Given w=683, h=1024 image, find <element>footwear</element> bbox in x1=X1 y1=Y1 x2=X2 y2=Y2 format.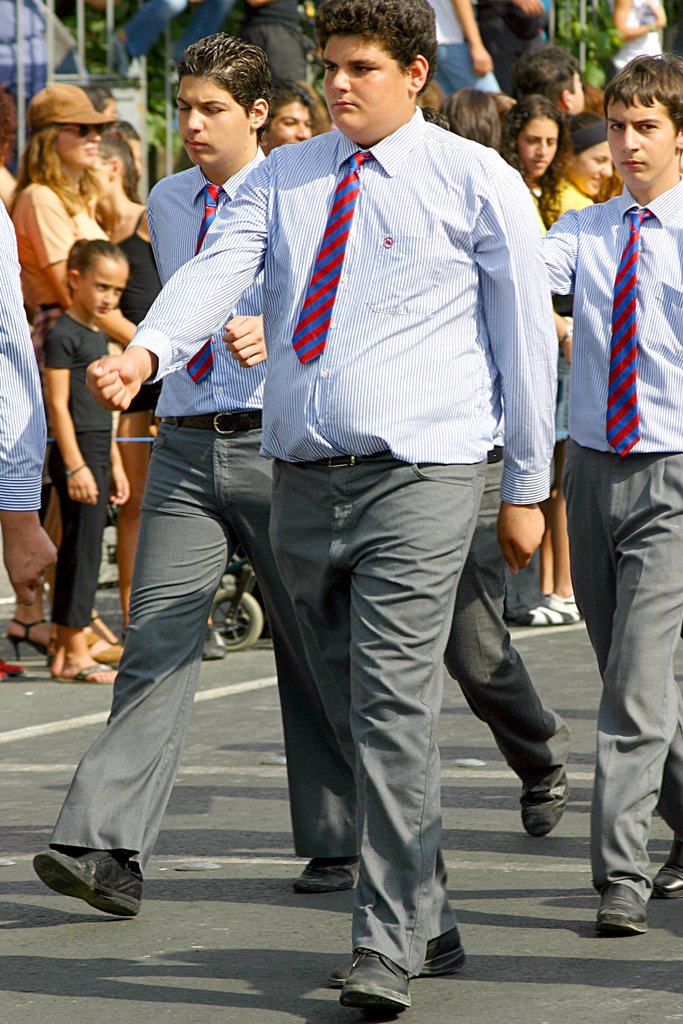
x1=340 y1=946 x2=410 y2=1018.
